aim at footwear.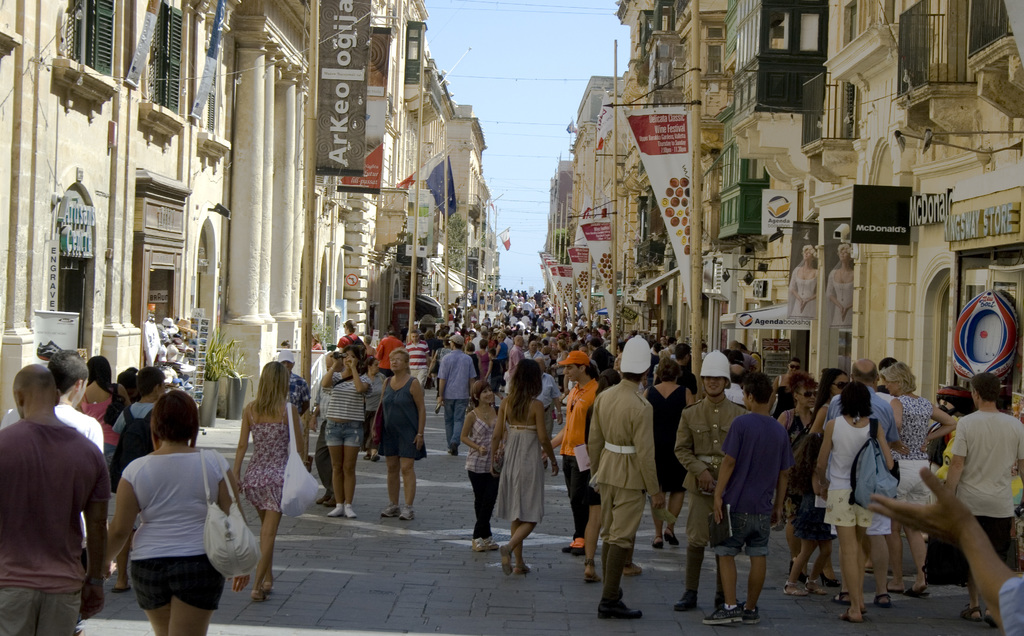
Aimed at 678/595/700/612.
